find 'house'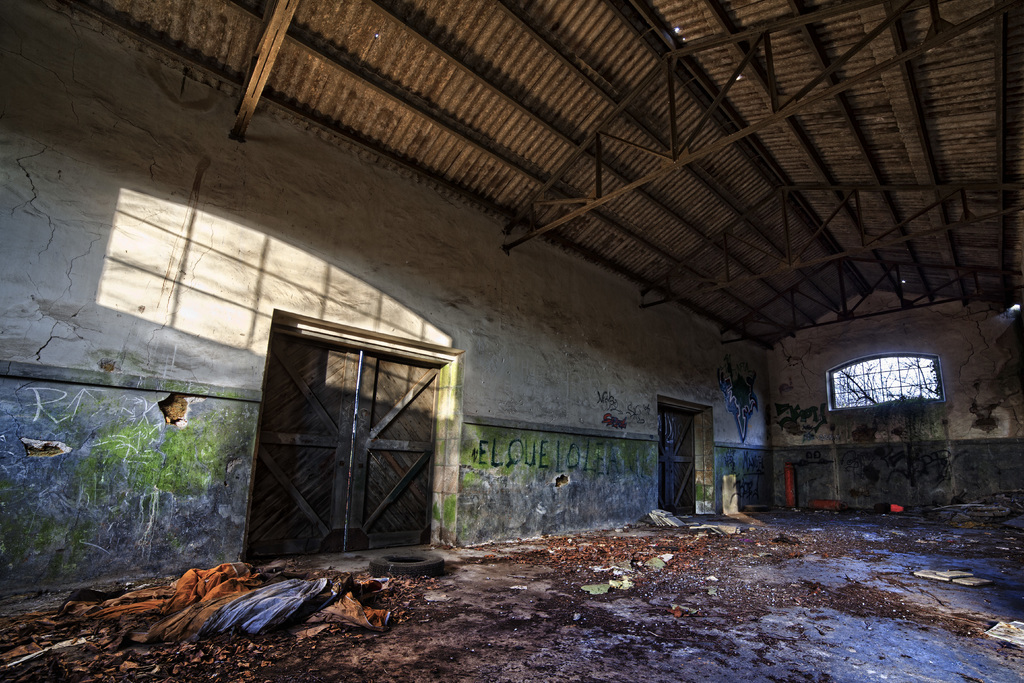
[0,0,1023,682]
